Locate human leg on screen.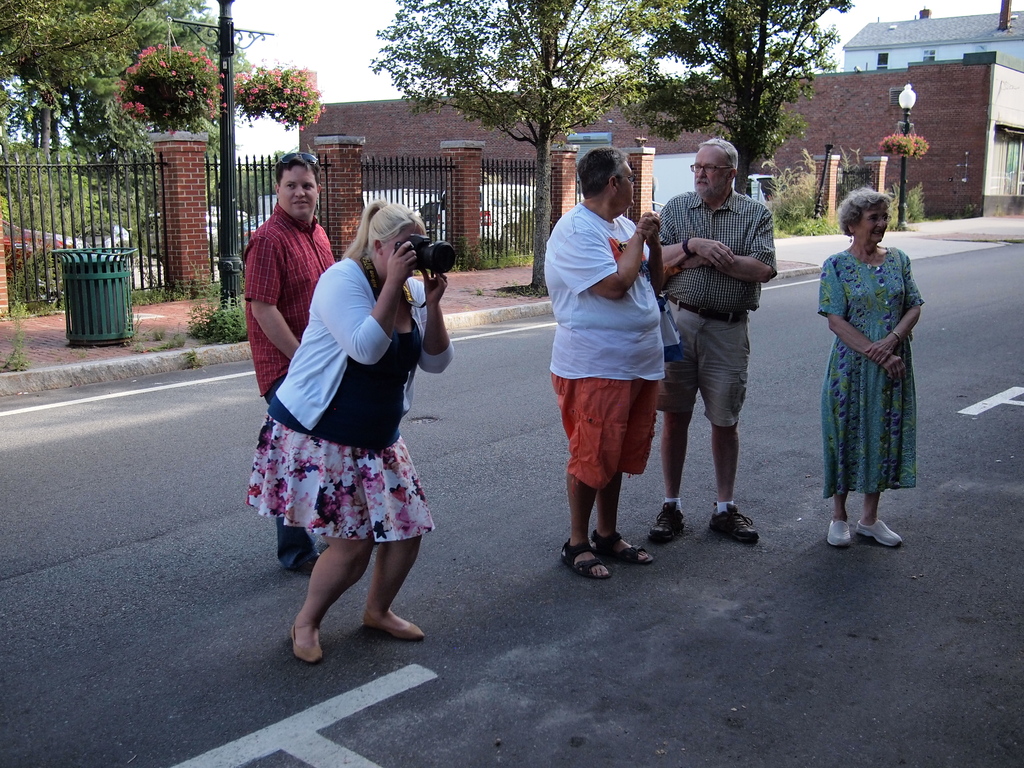
On screen at select_region(708, 422, 760, 548).
